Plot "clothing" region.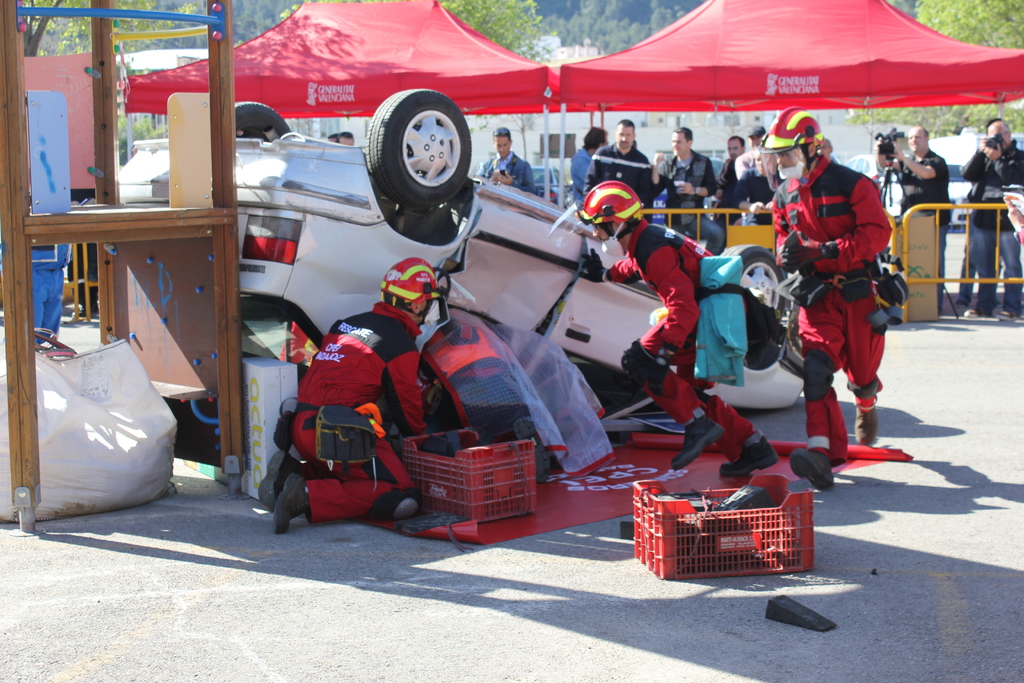
Plotted at detection(574, 143, 591, 205).
